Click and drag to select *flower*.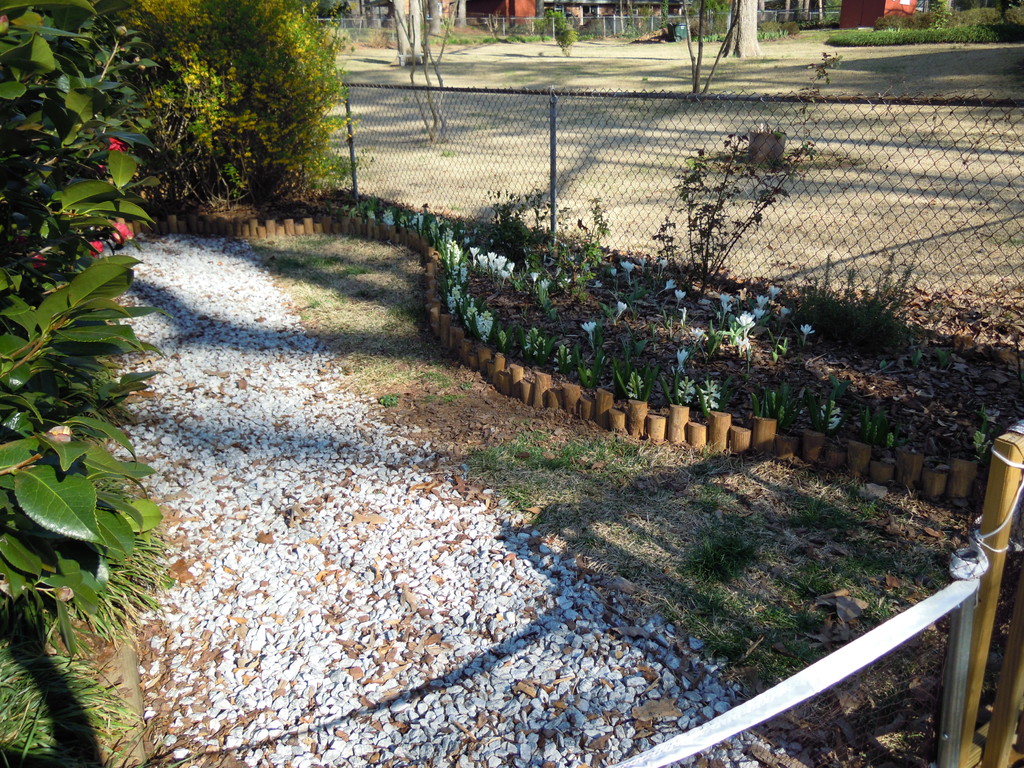
Selection: (677, 291, 688, 305).
